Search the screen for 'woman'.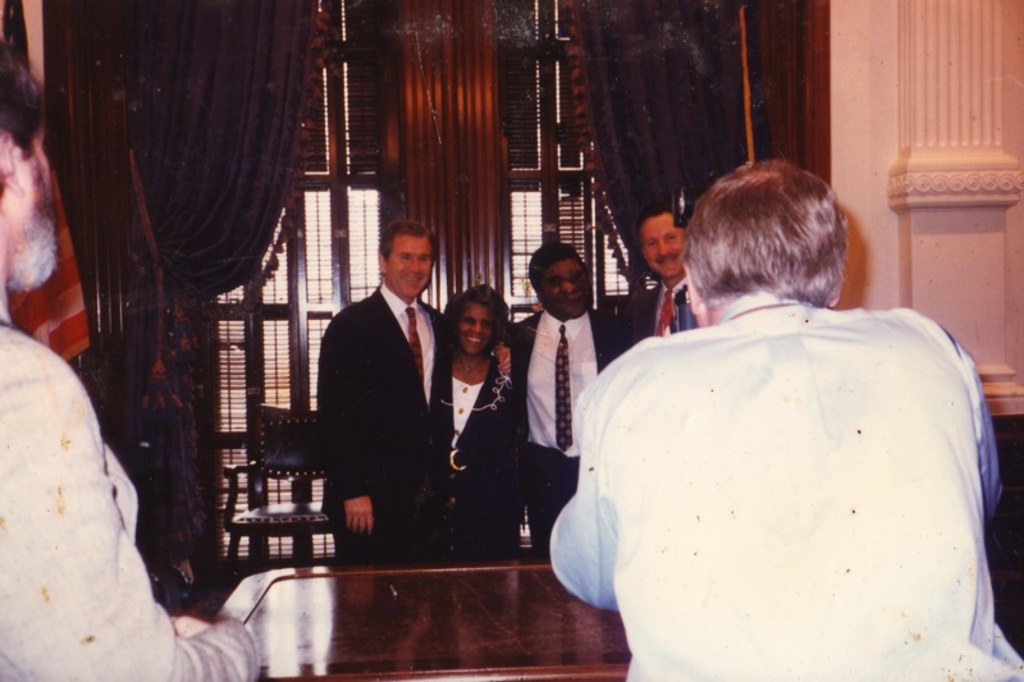
Found at 430,279,517,544.
